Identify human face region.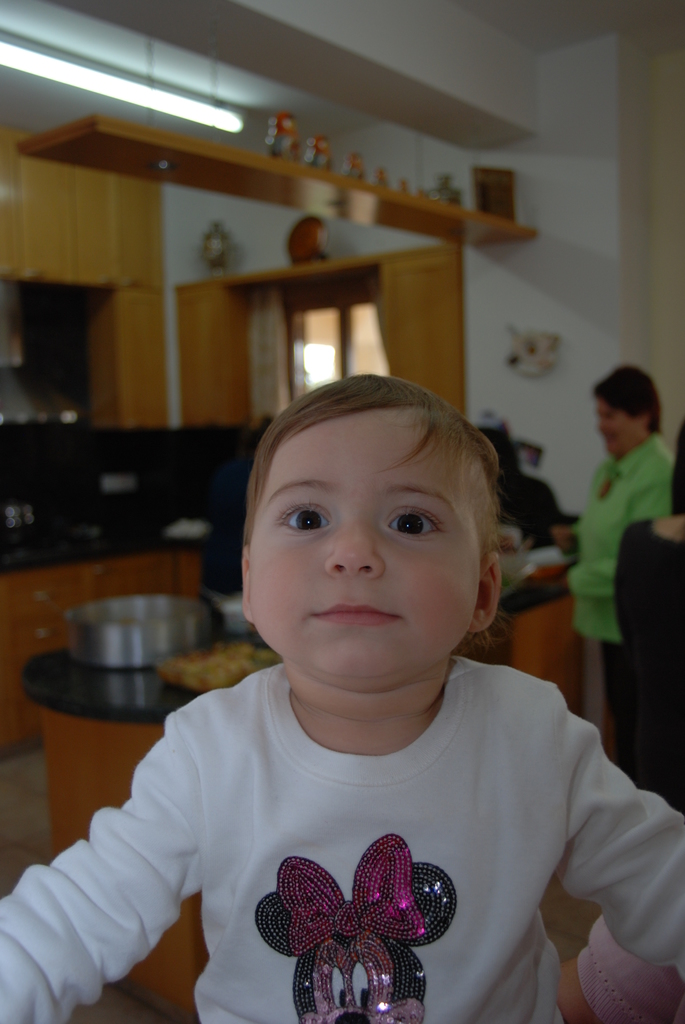
Region: l=249, t=406, r=482, b=683.
